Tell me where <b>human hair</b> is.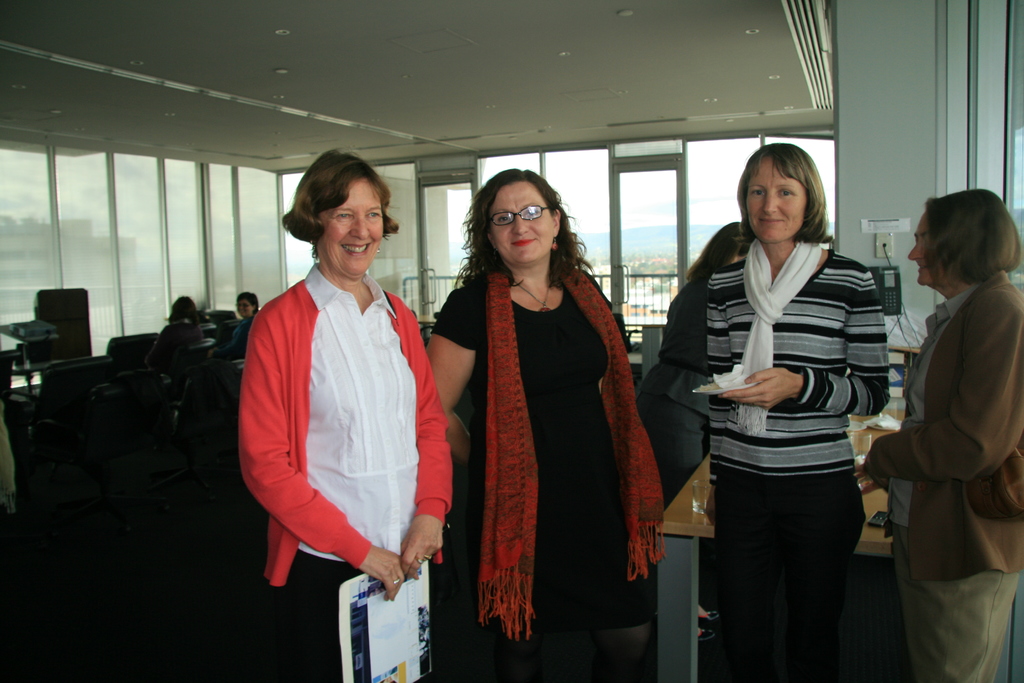
<b>human hair</b> is at 236/288/261/312.
